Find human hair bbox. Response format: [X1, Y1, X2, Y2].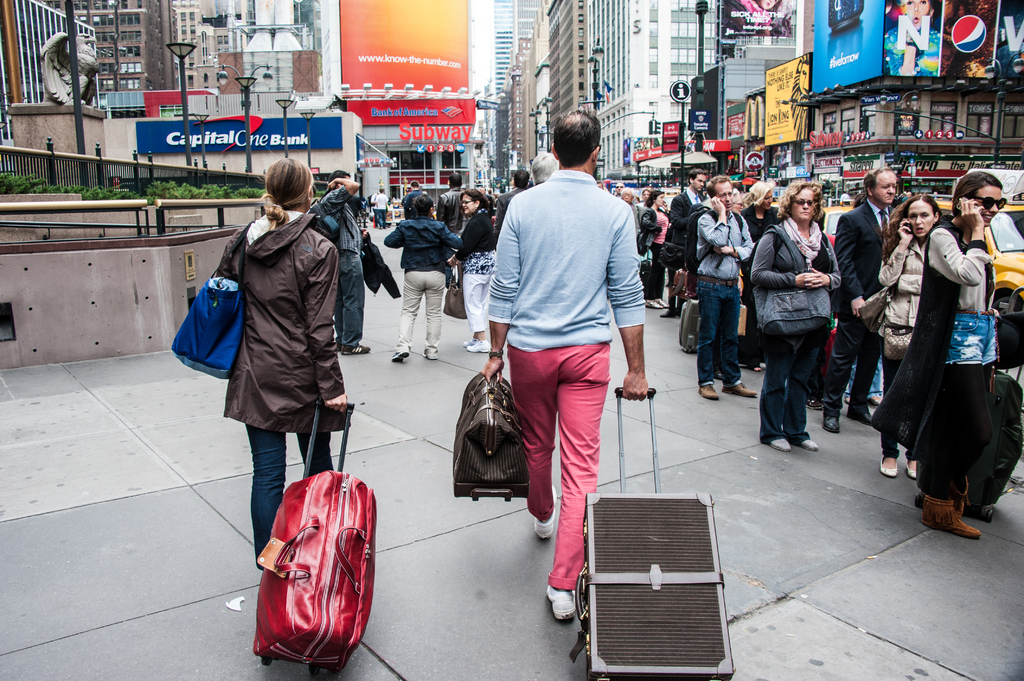
[530, 148, 559, 184].
